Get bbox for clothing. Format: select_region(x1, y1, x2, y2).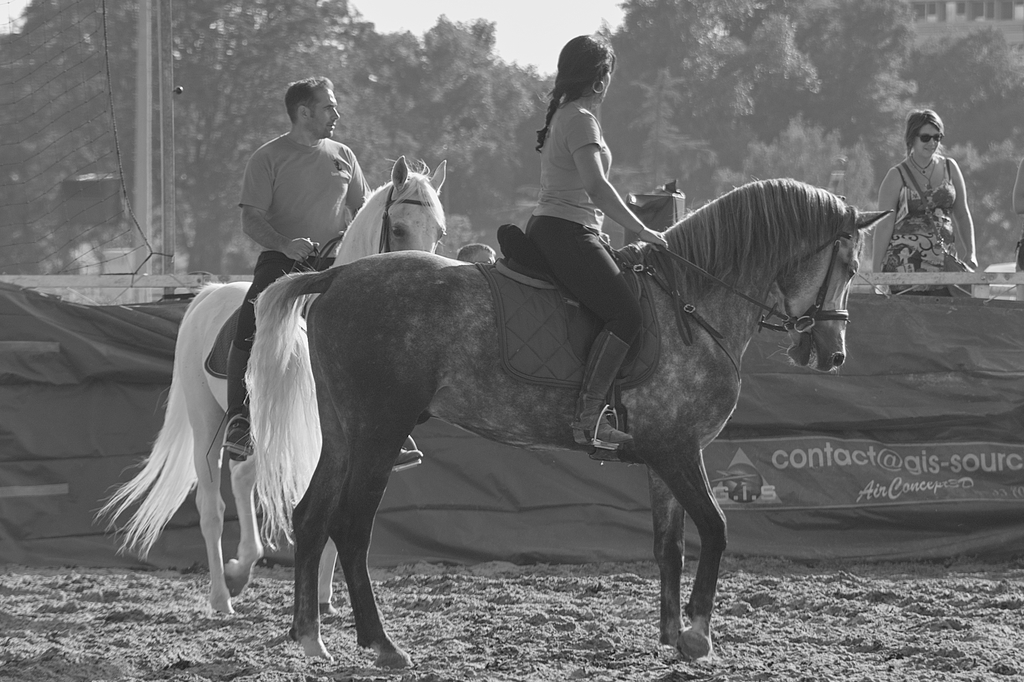
select_region(525, 97, 639, 344).
